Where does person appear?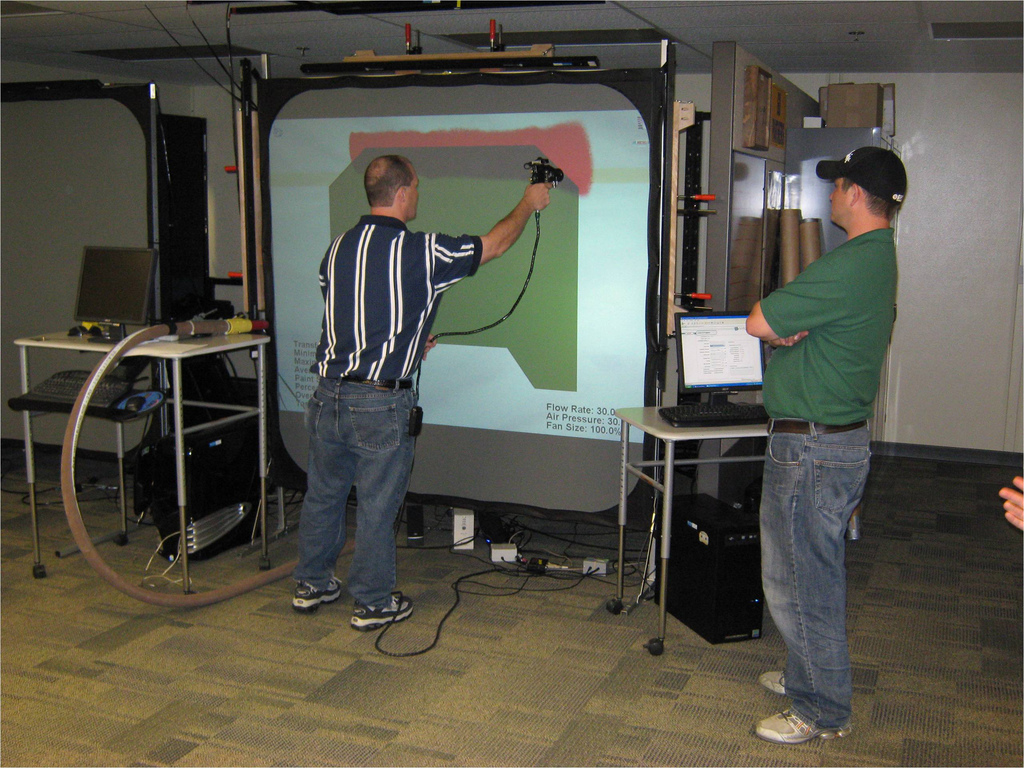
Appears at box=[744, 142, 906, 737].
